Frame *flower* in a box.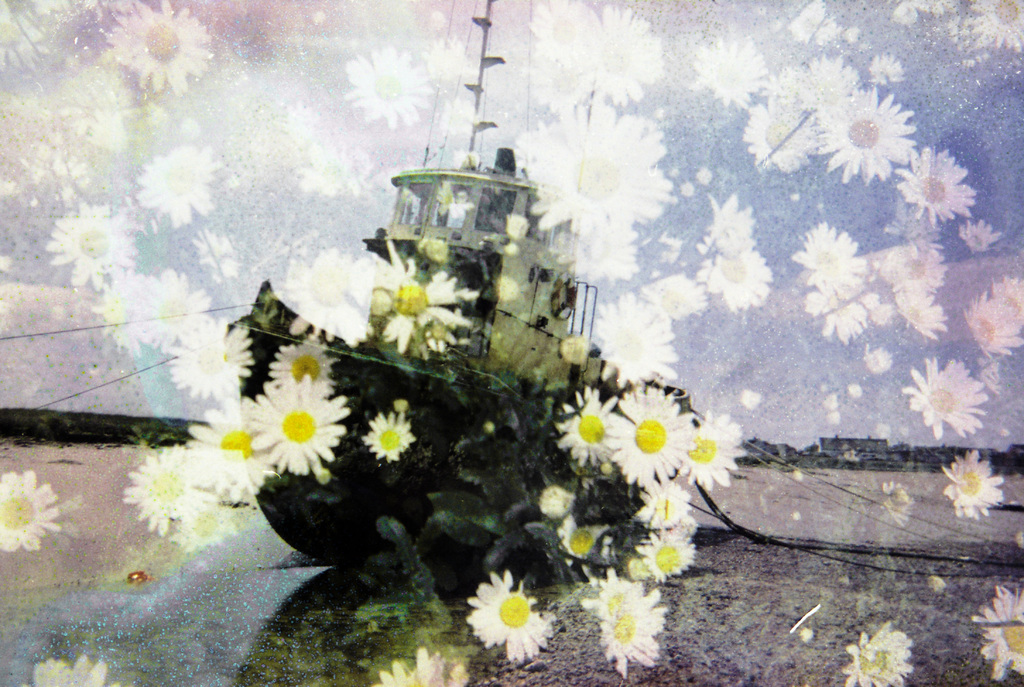
[left=840, top=617, right=921, bottom=686].
